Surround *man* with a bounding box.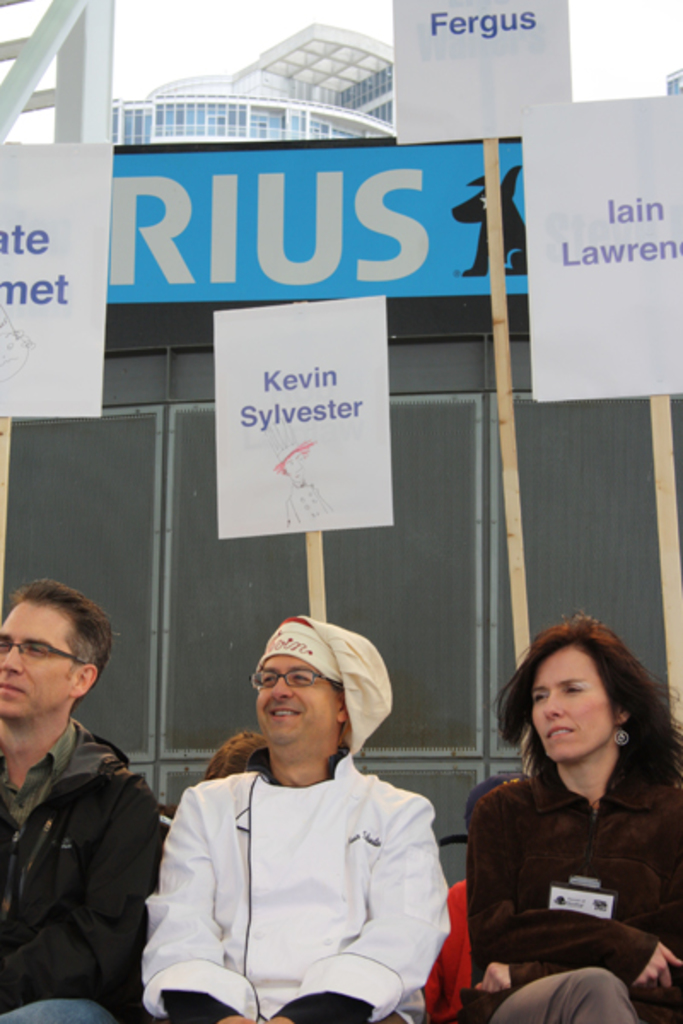
bbox=(0, 594, 167, 1021).
